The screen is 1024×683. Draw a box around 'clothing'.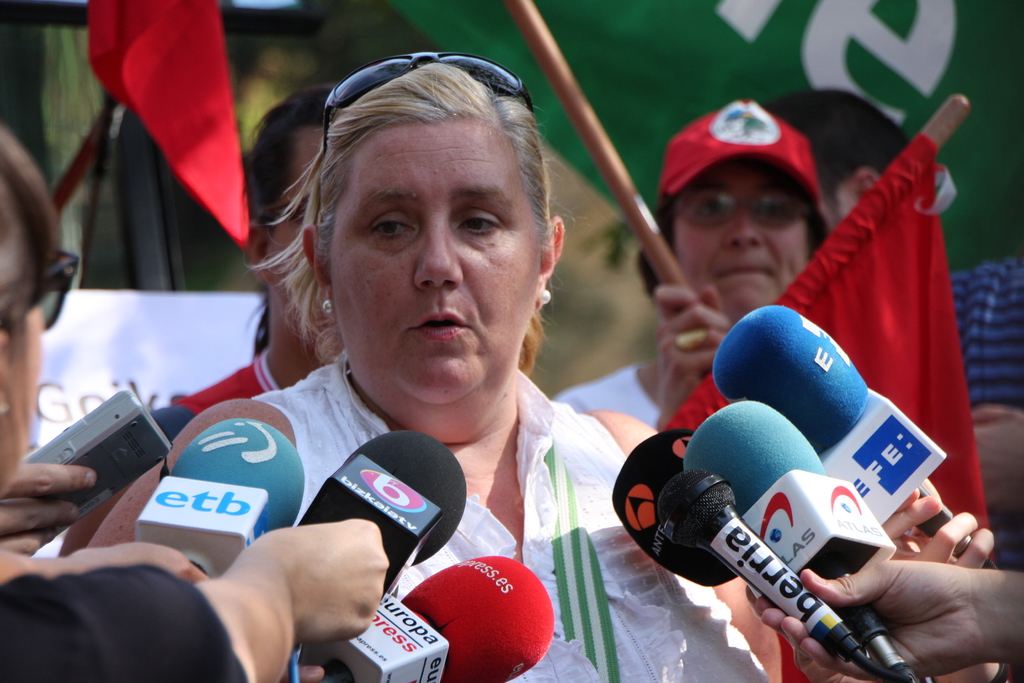
4:562:259:682.
